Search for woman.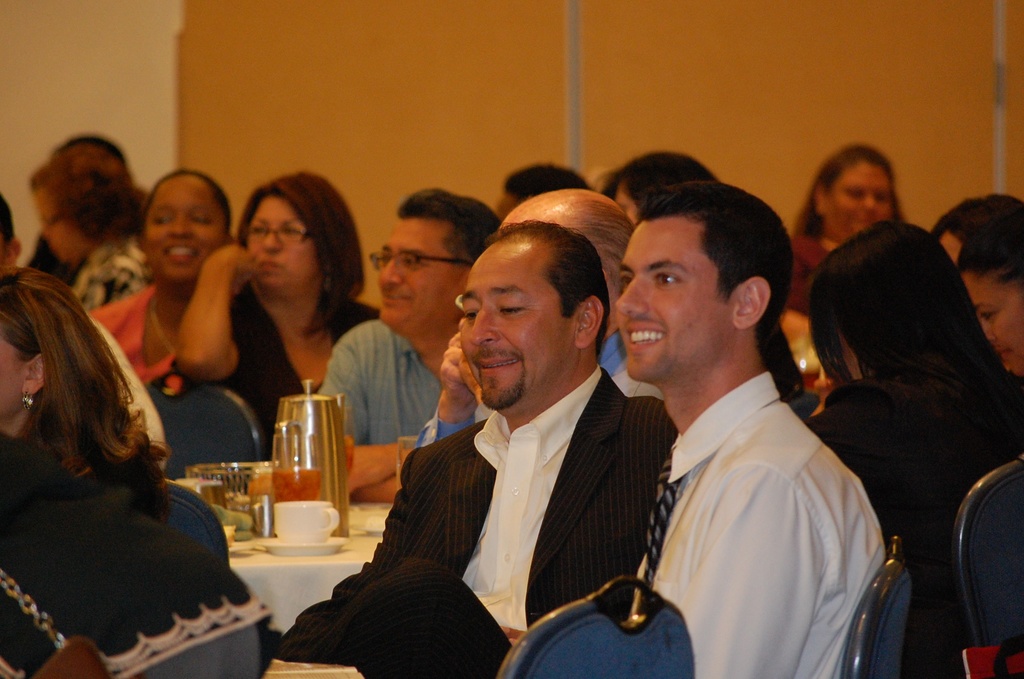
Found at detection(174, 172, 391, 487).
